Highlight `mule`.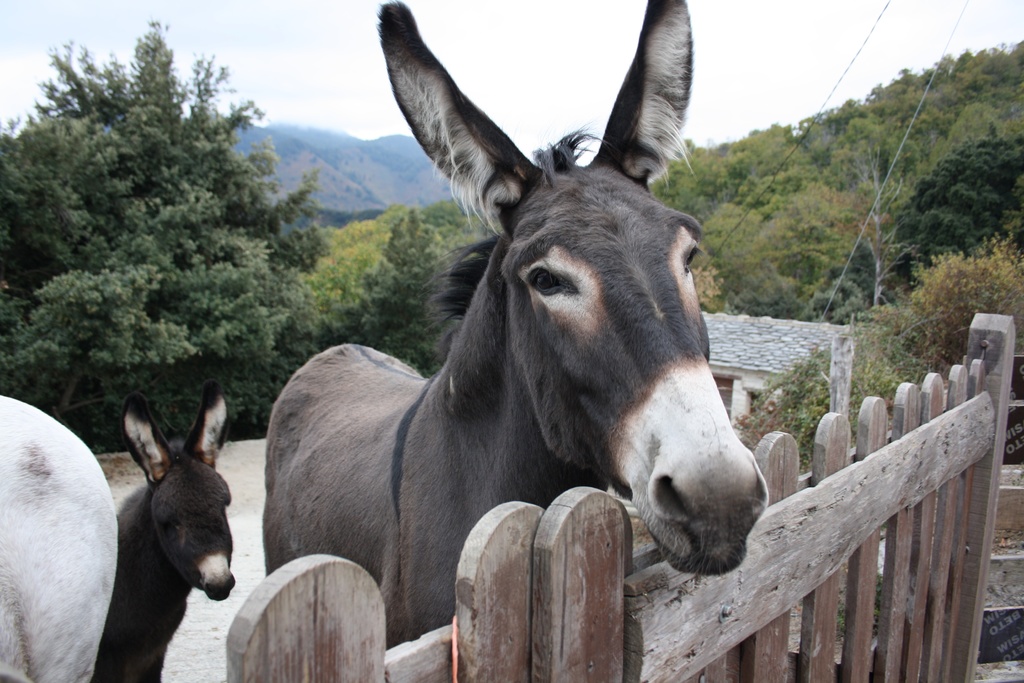
Highlighted region: bbox=(0, 393, 113, 682).
